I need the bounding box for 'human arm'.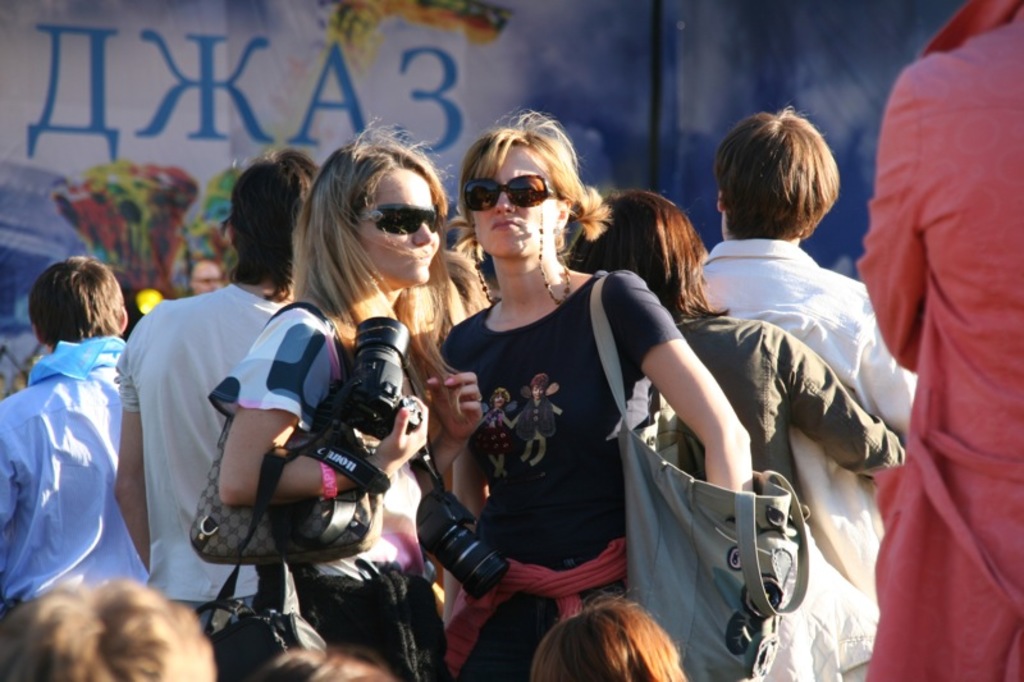
Here it is: <box>219,306,435,509</box>.
